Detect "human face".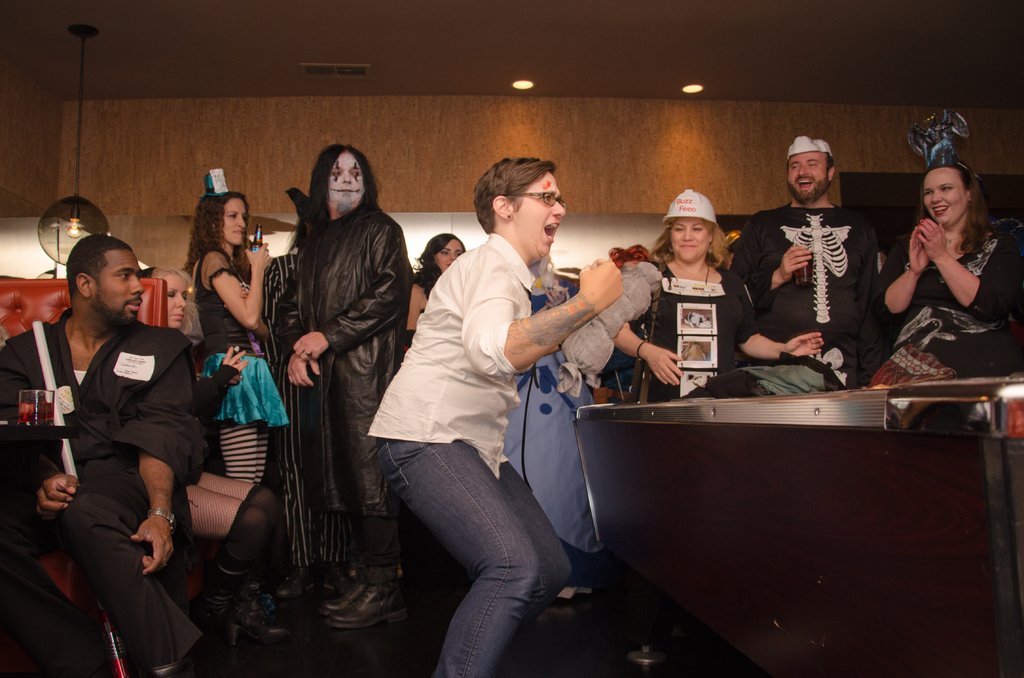
Detected at pyautogui.locateOnScreen(92, 246, 143, 323).
